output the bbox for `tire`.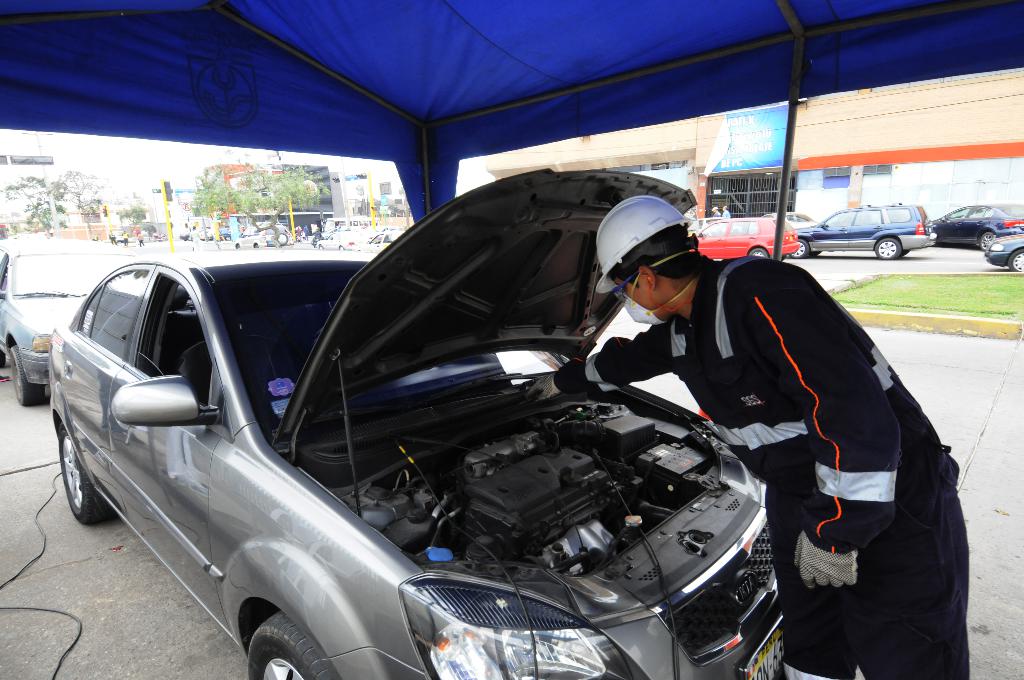
locate(979, 231, 996, 252).
